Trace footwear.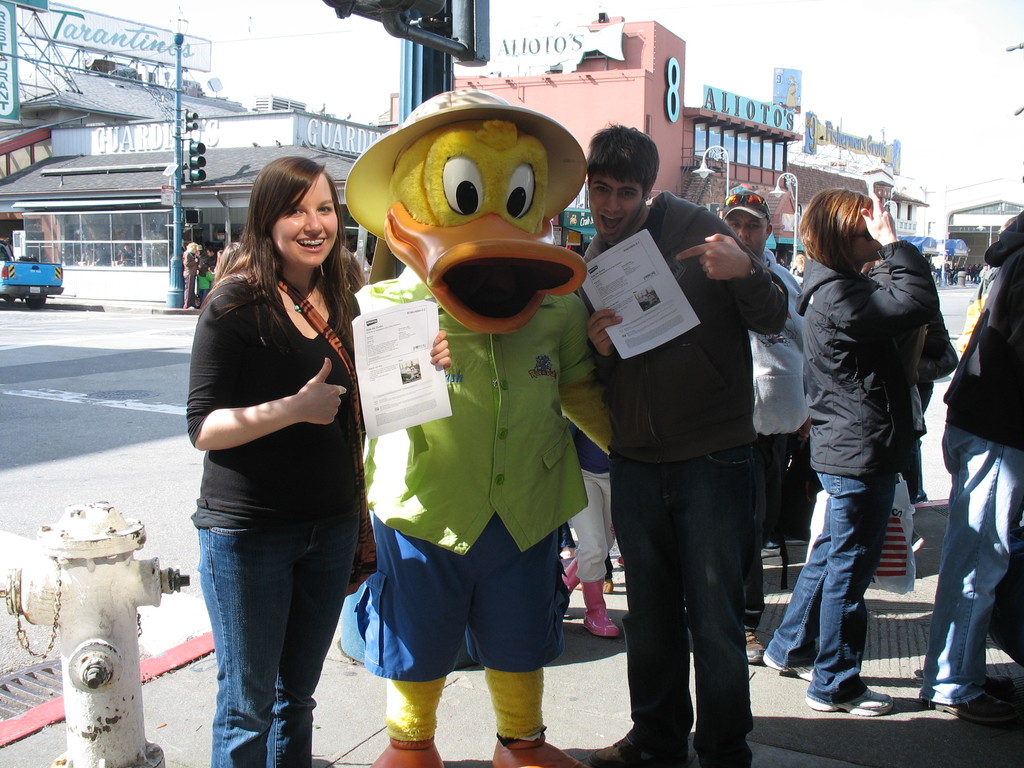
Traced to 613, 548, 625, 572.
